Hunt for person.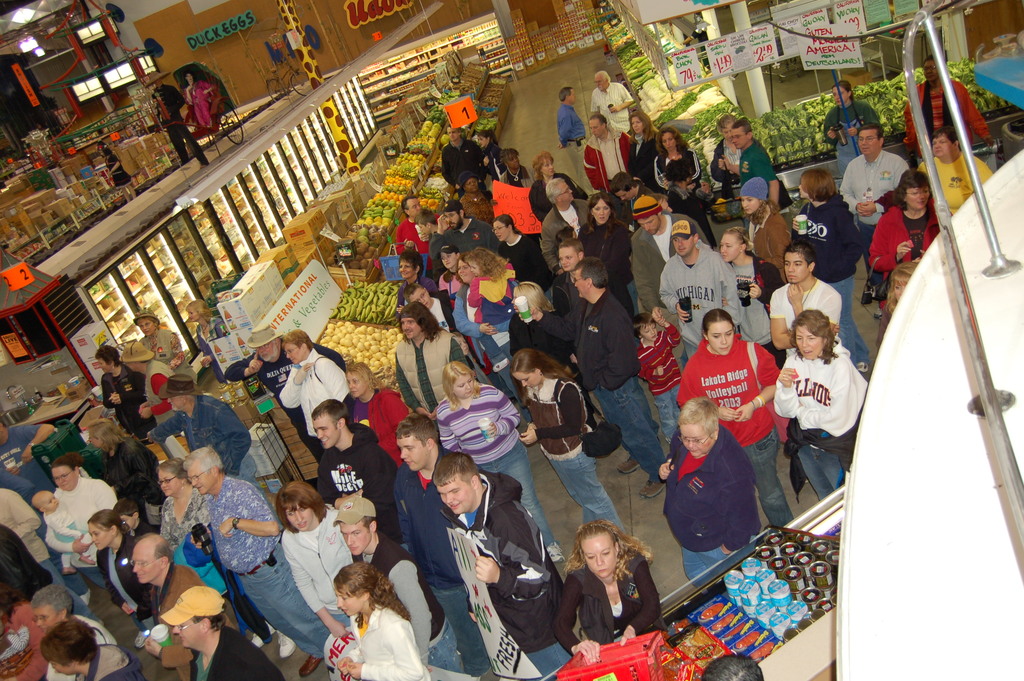
Hunted down at [678, 306, 794, 519].
